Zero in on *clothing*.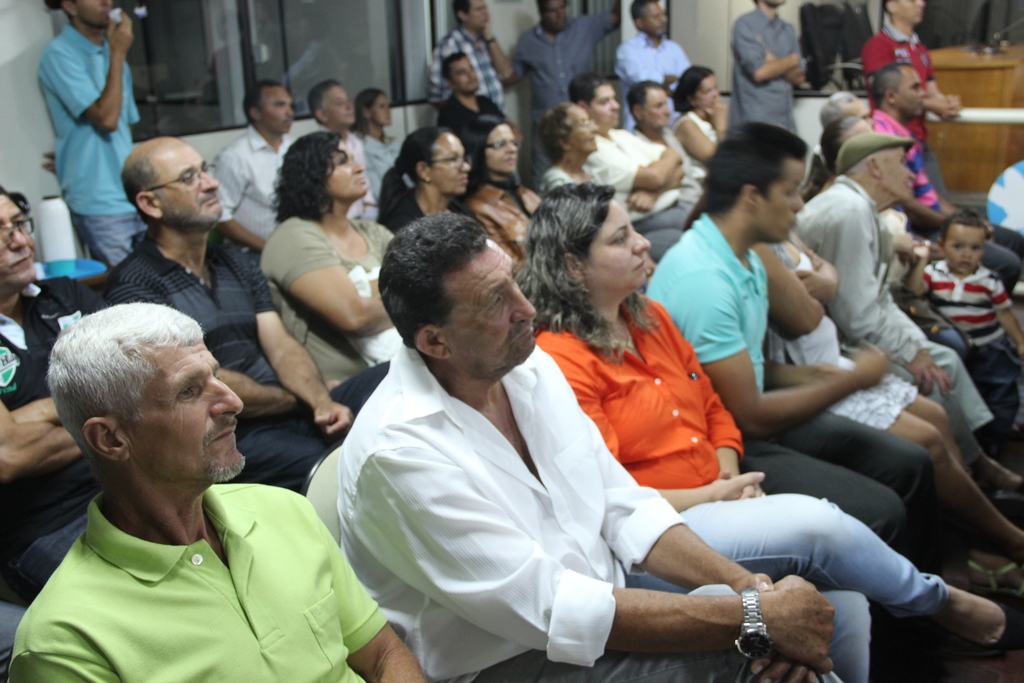
Zeroed in: {"x1": 42, "y1": 31, "x2": 138, "y2": 276}.
